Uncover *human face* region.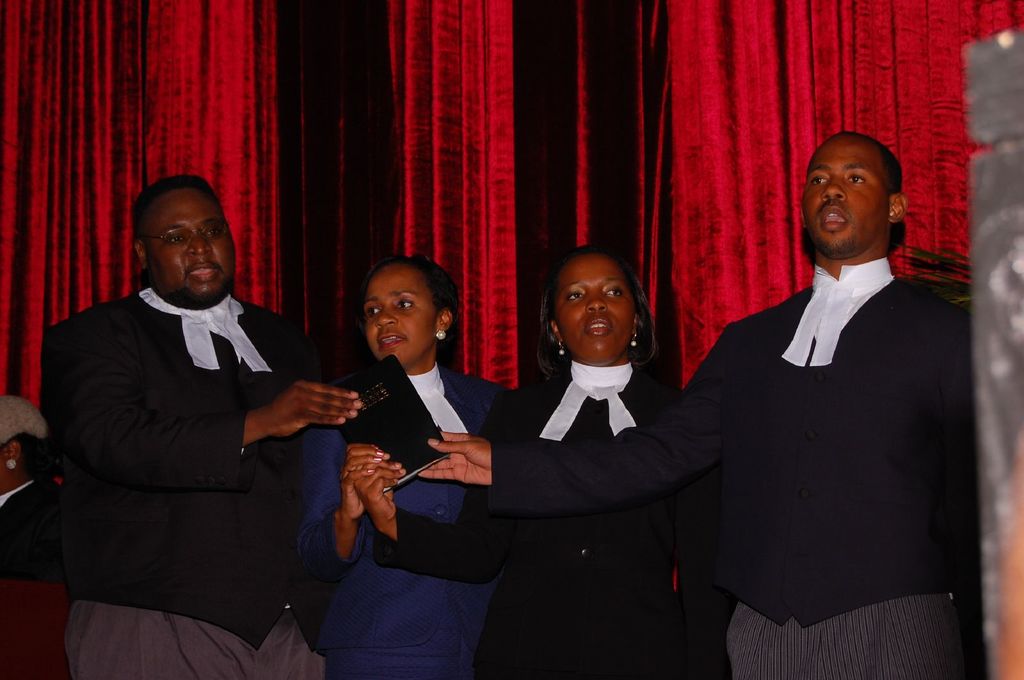
Uncovered: [left=808, top=126, right=882, bottom=244].
